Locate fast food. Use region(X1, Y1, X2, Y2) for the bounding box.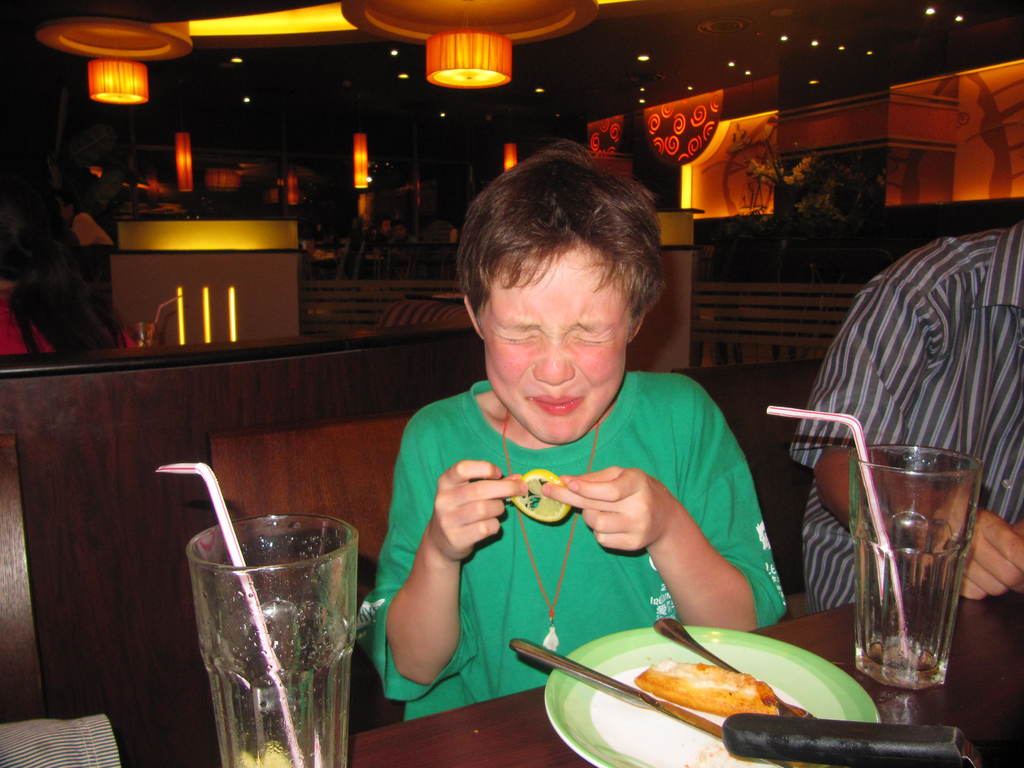
region(632, 650, 780, 717).
